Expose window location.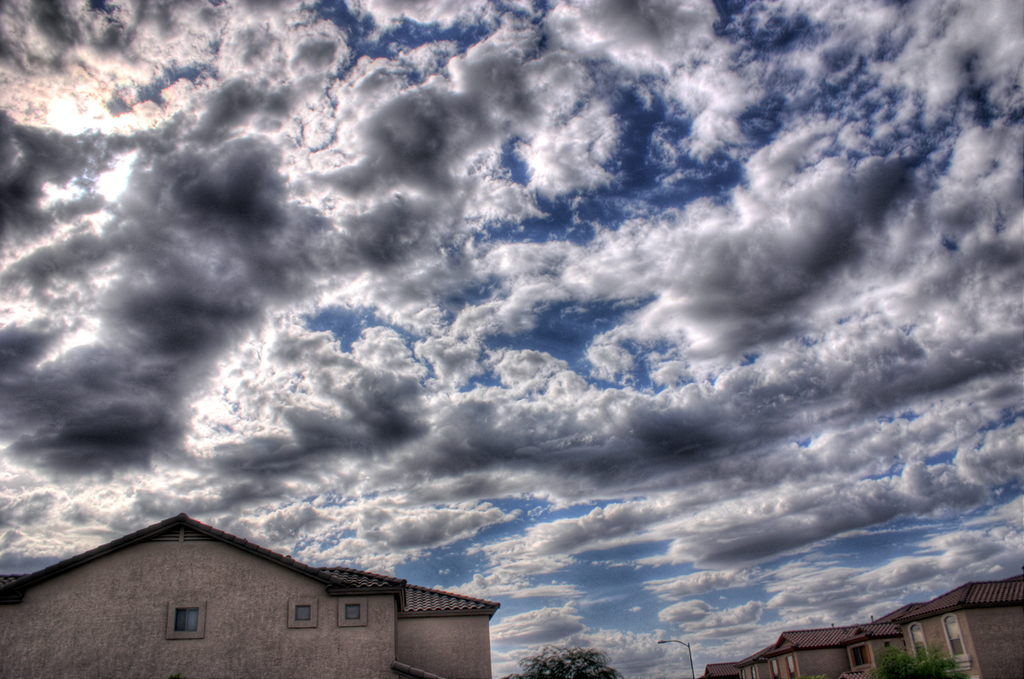
Exposed at rect(170, 604, 205, 636).
